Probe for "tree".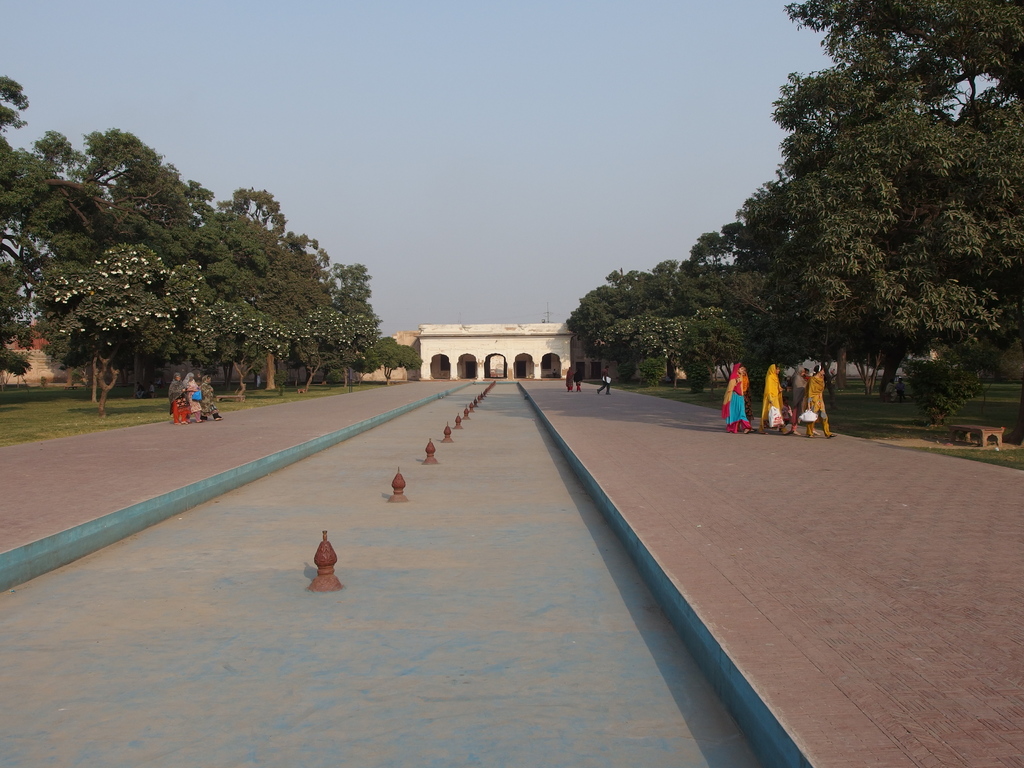
Probe result: (x1=287, y1=304, x2=356, y2=396).
